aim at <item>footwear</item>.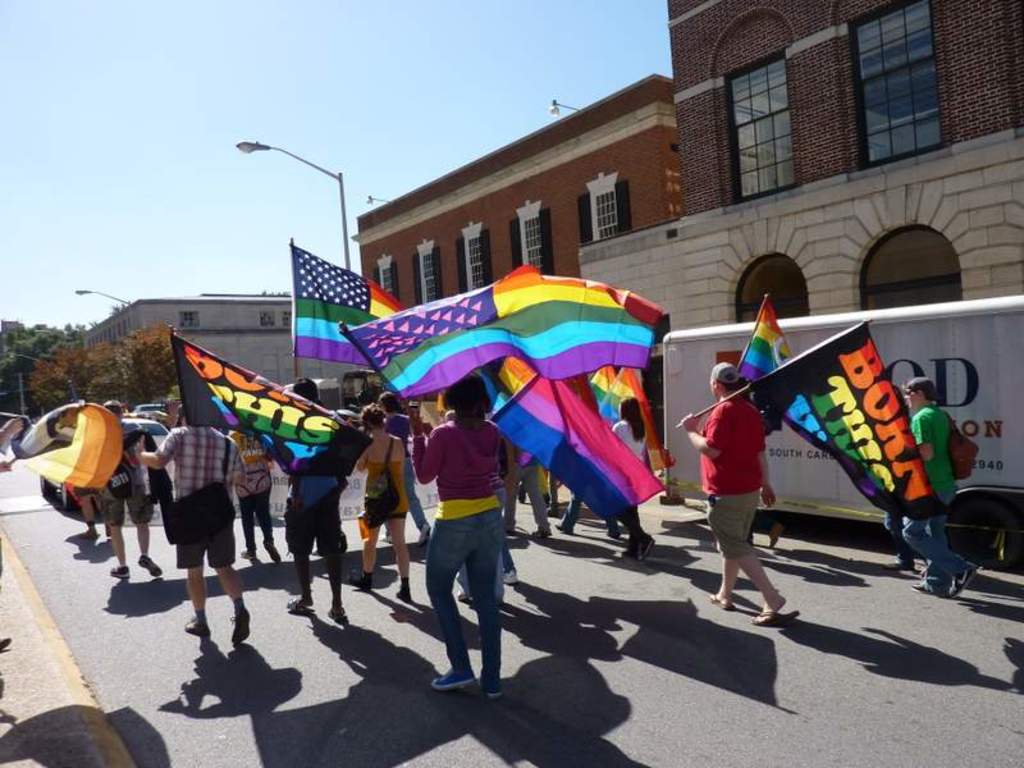
Aimed at bbox=[381, 531, 392, 545].
